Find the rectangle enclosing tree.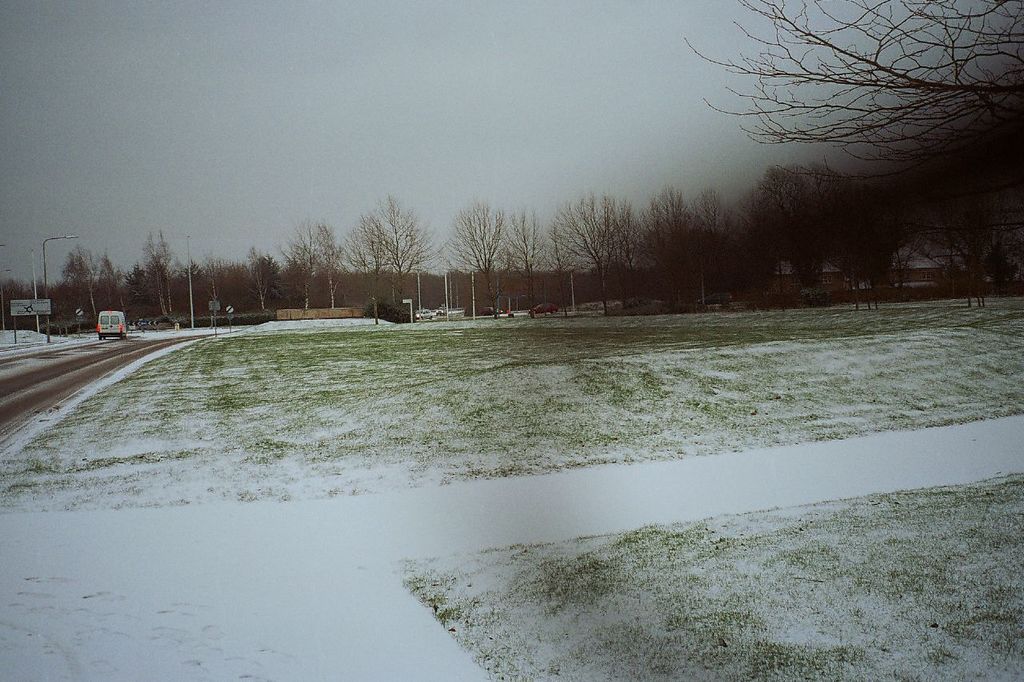
(left=679, top=0, right=1023, bottom=162).
